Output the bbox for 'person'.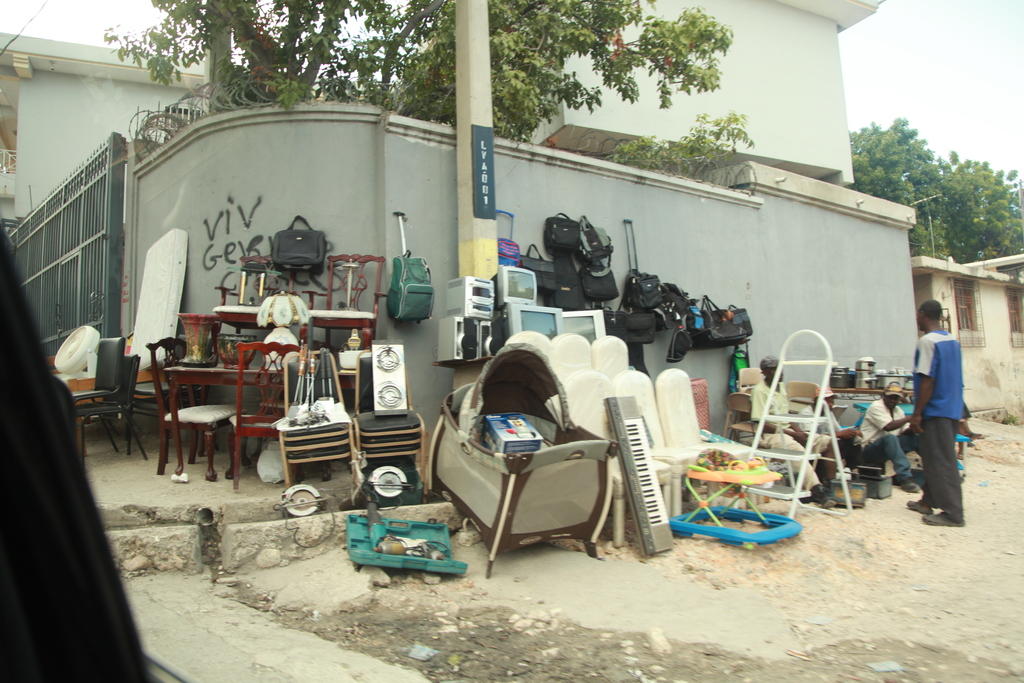
bbox(740, 346, 845, 514).
